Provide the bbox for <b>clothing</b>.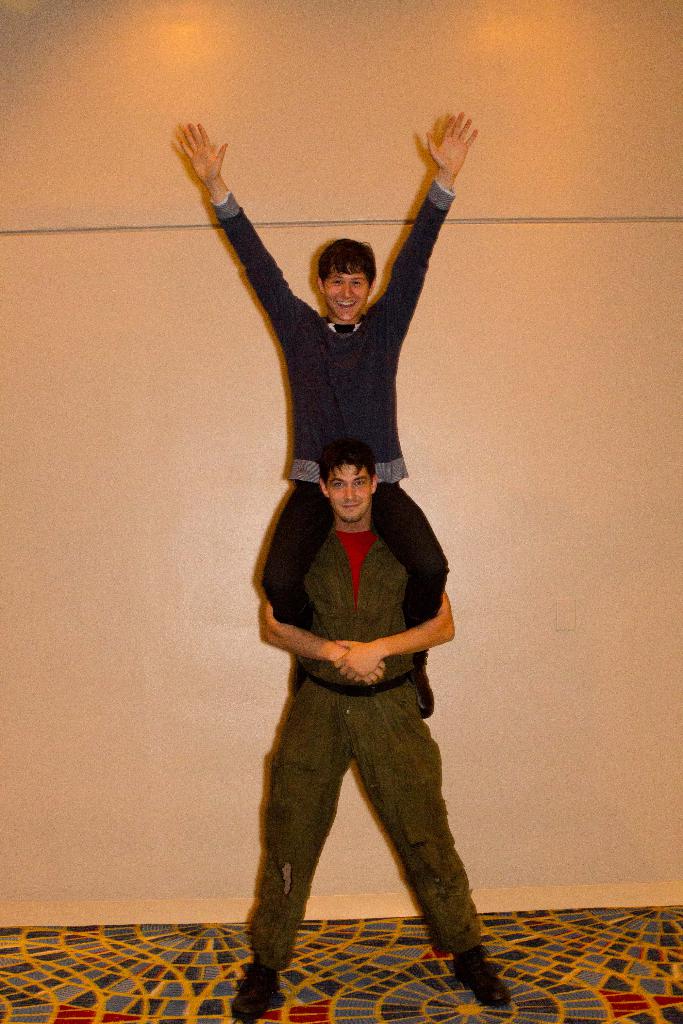
detection(235, 428, 484, 957).
